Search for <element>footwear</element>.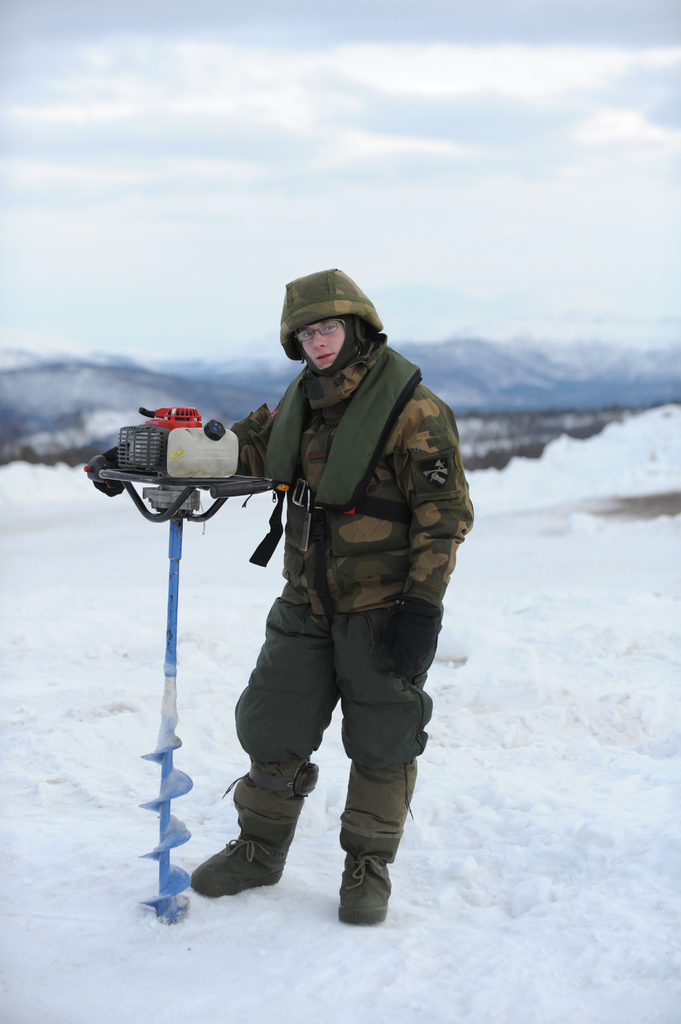
Found at [185,829,272,899].
